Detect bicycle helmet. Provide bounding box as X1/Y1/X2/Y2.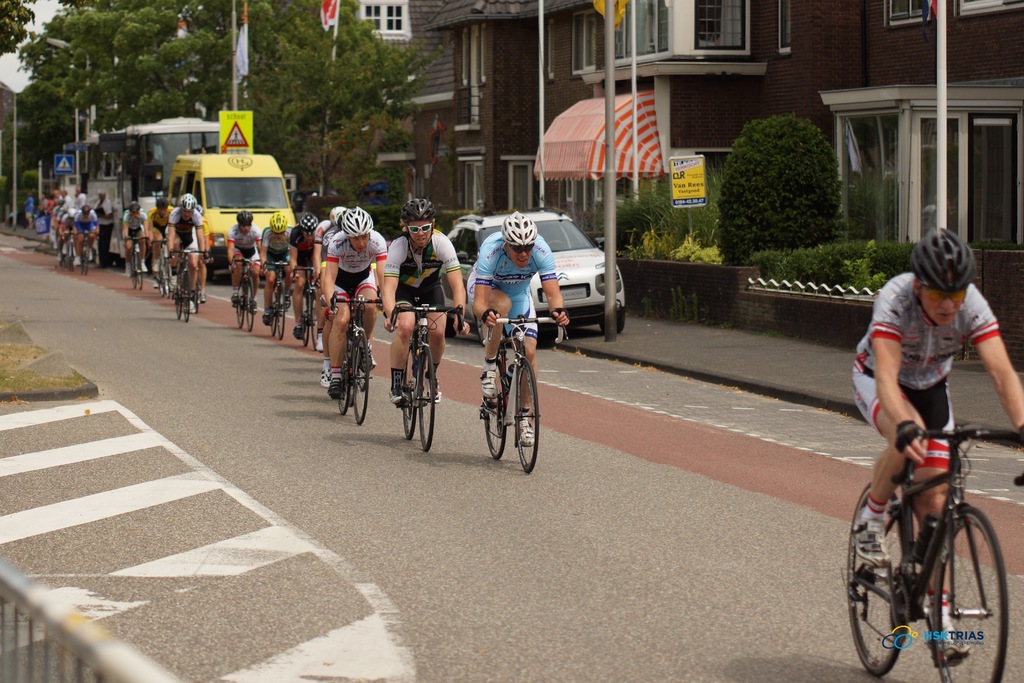
178/194/199/215.
